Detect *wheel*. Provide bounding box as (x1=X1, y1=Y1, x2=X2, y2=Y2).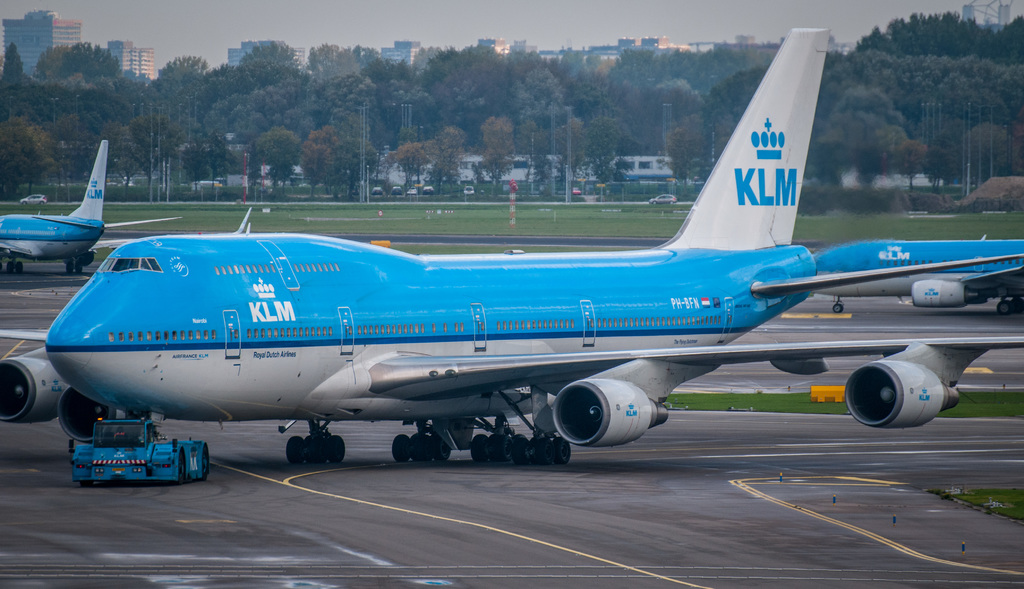
(x1=998, y1=301, x2=1011, y2=315).
